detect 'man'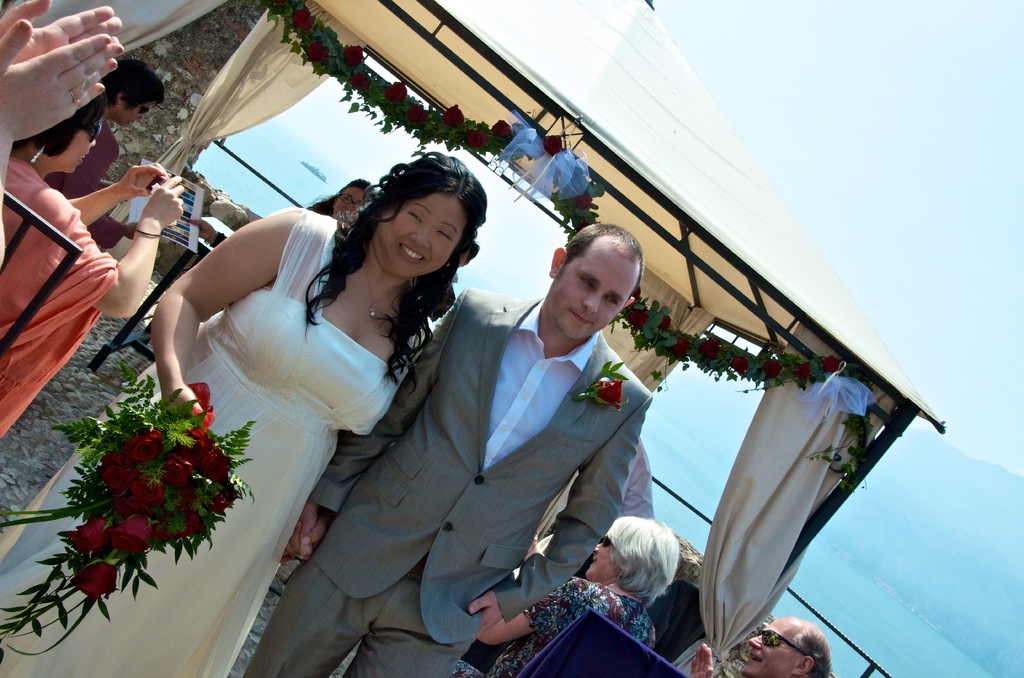
[x1=392, y1=235, x2=670, y2=661]
